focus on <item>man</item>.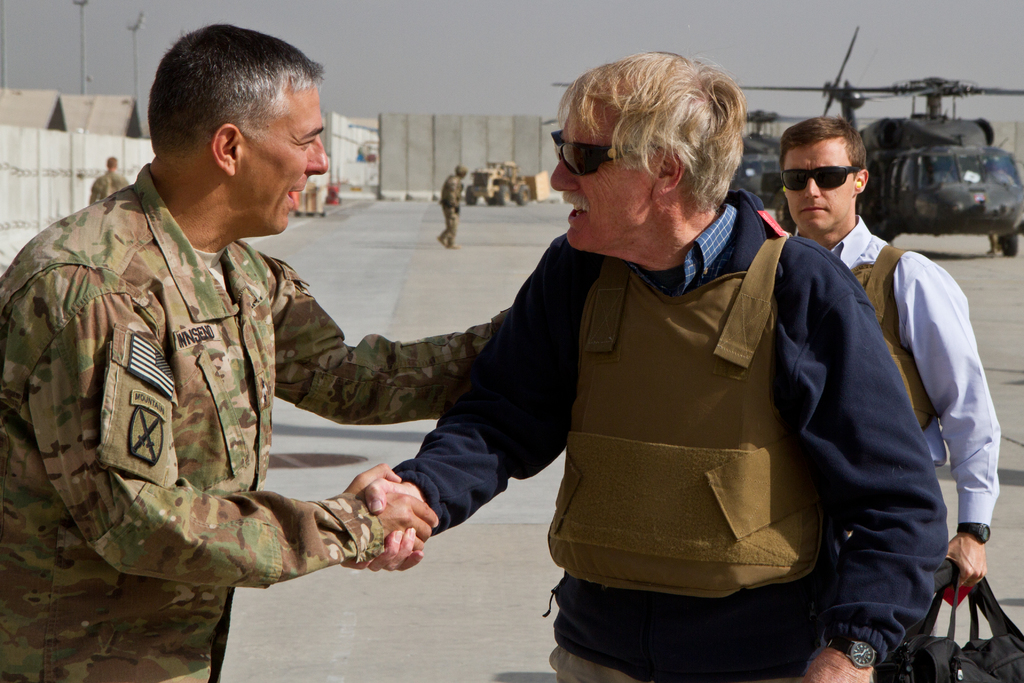
Focused at pyautogui.locateOnScreen(372, 77, 938, 663).
